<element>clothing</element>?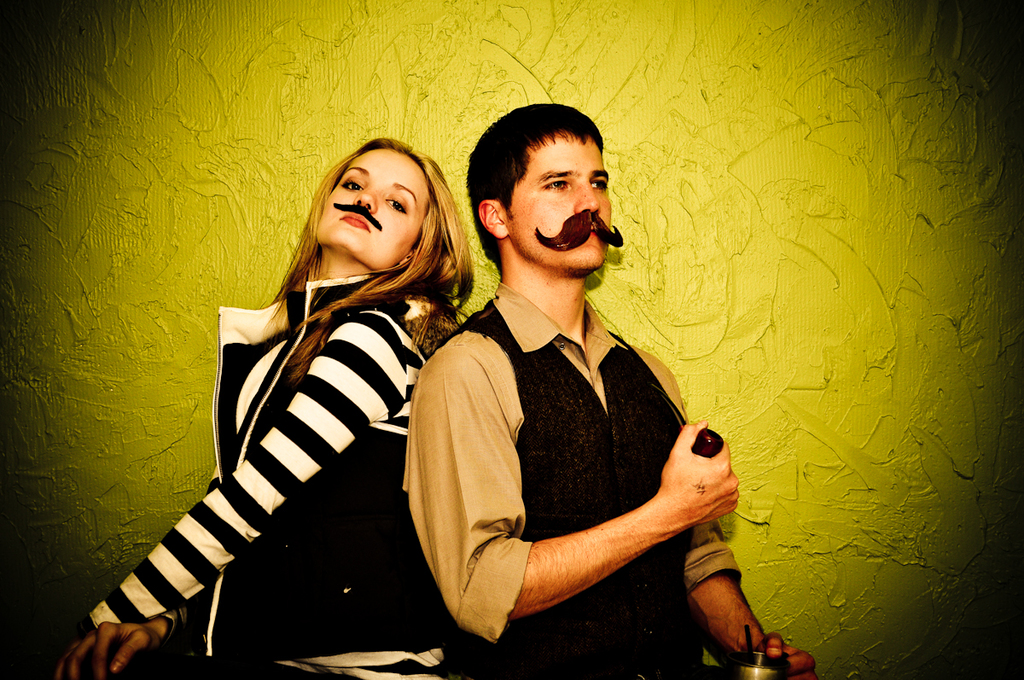
box(93, 251, 454, 679)
